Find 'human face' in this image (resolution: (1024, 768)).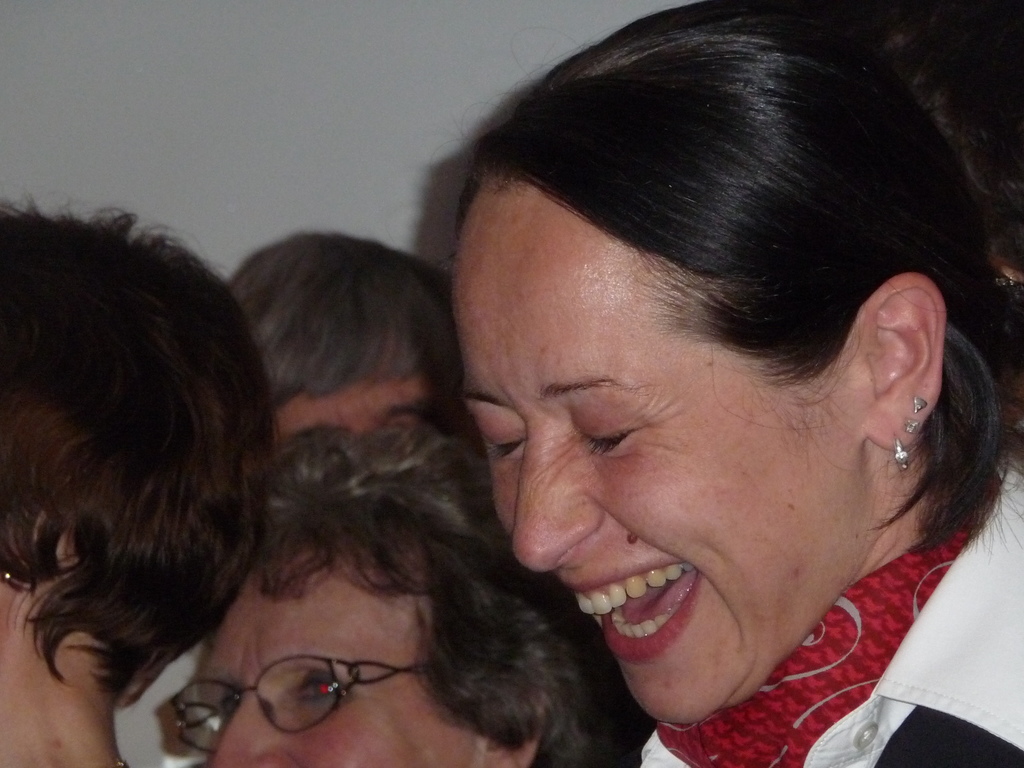
pyautogui.locateOnScreen(274, 383, 446, 450).
